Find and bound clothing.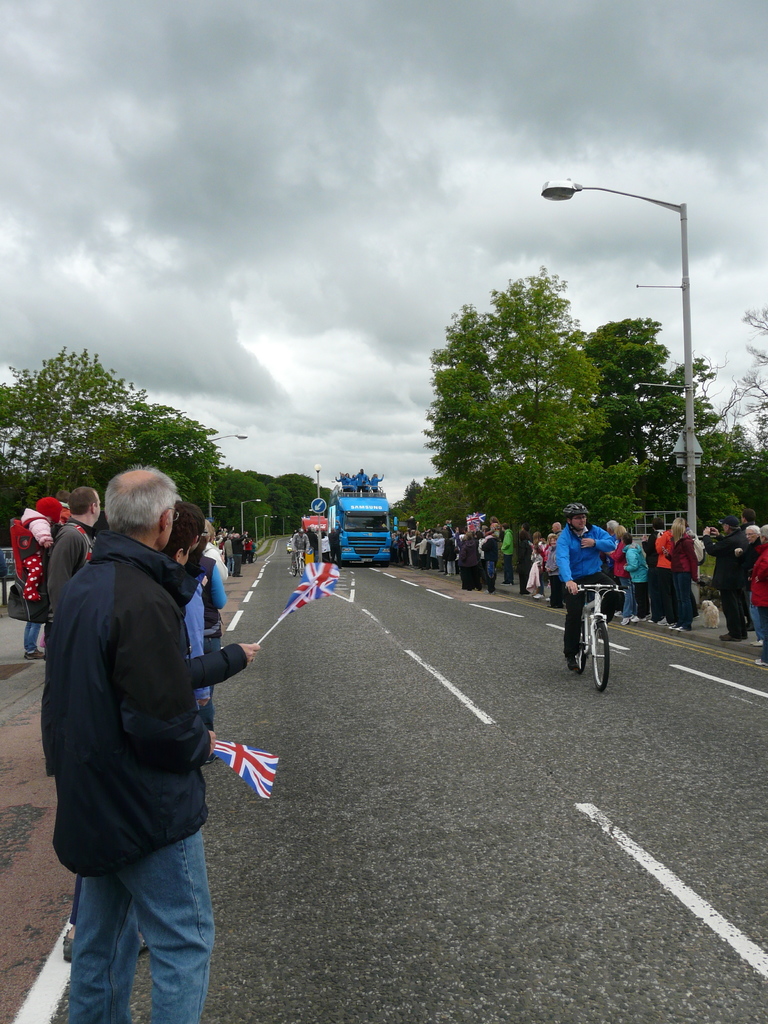
Bound: left=489, top=519, right=503, bottom=588.
